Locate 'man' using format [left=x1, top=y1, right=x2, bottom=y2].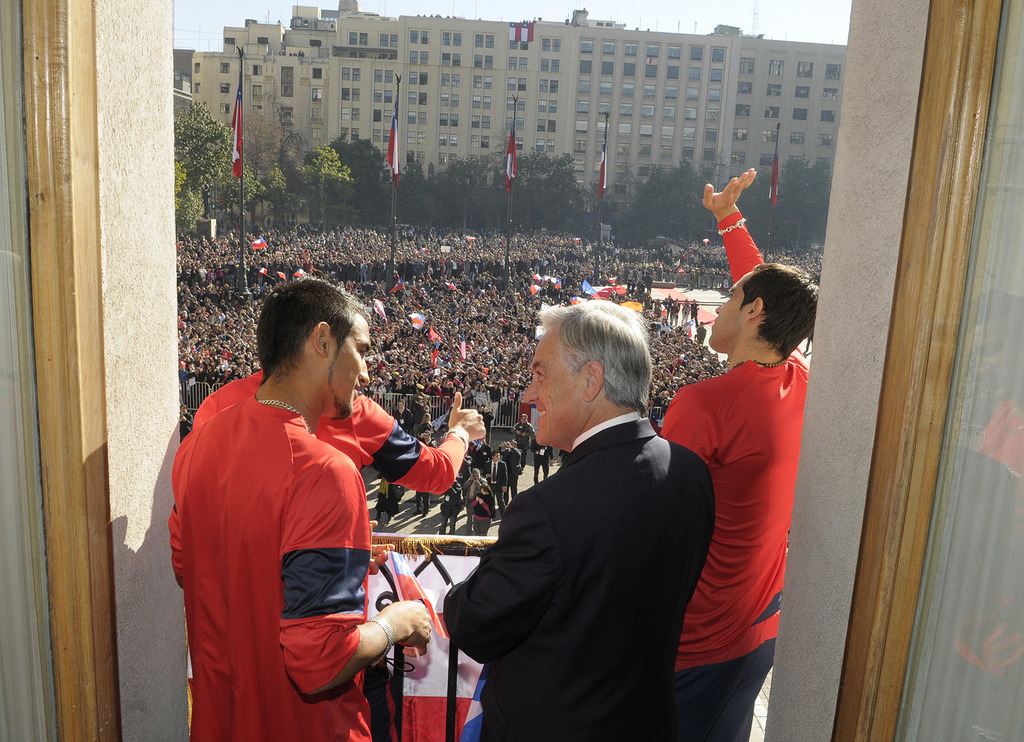
[left=444, top=279, right=716, bottom=741].
